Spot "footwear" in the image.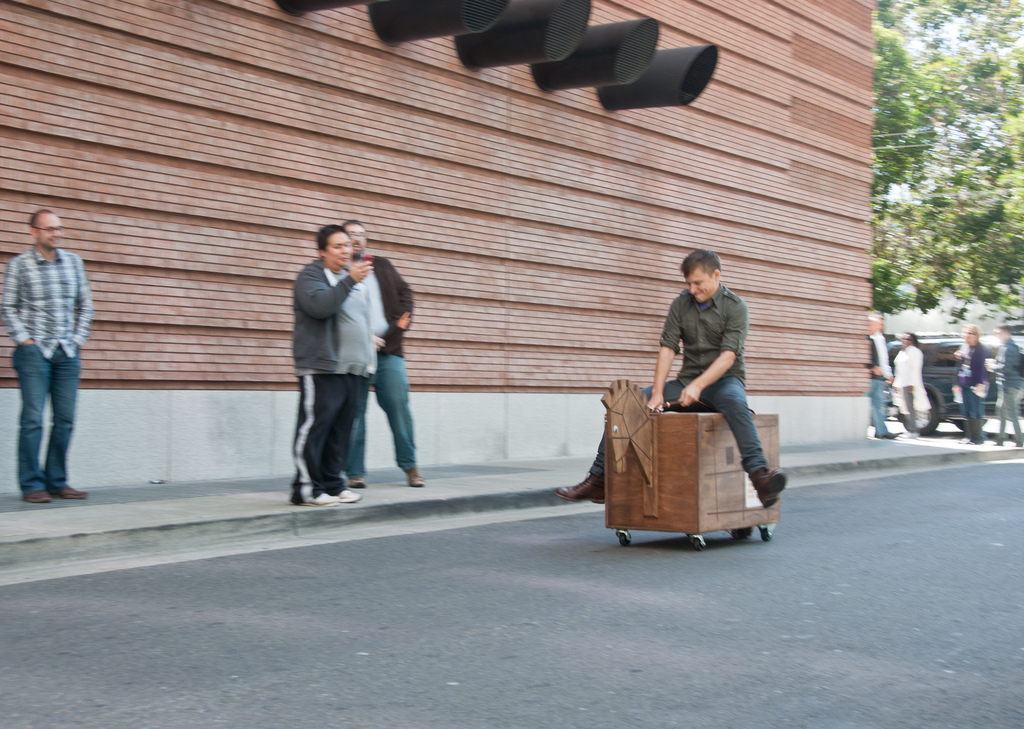
"footwear" found at detection(408, 465, 426, 486).
